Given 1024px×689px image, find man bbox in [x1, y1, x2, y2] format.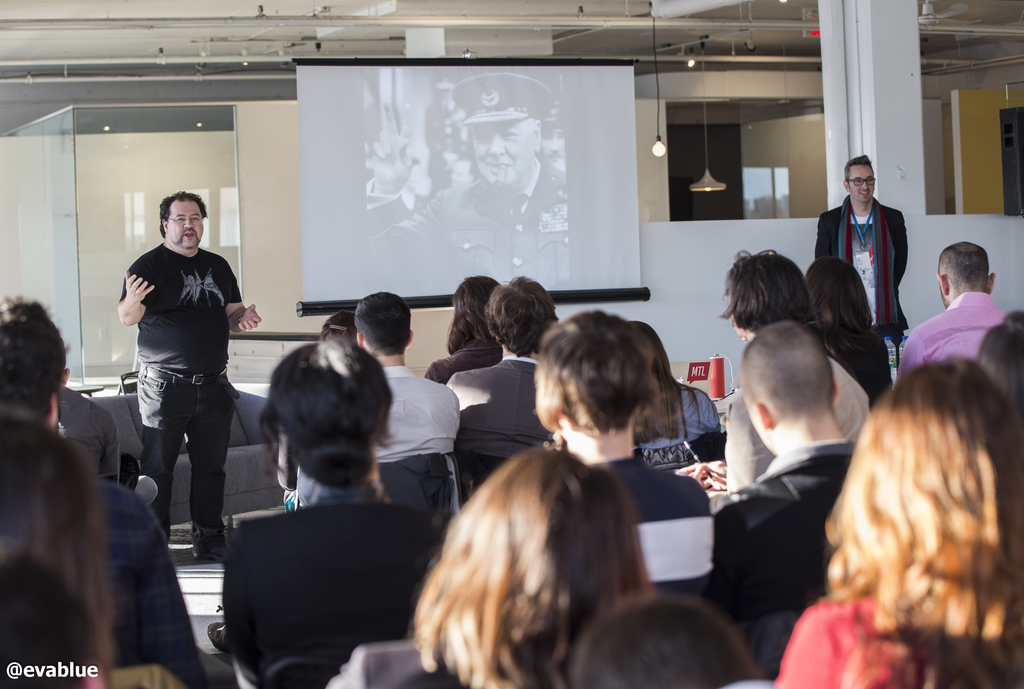
[535, 312, 719, 595].
